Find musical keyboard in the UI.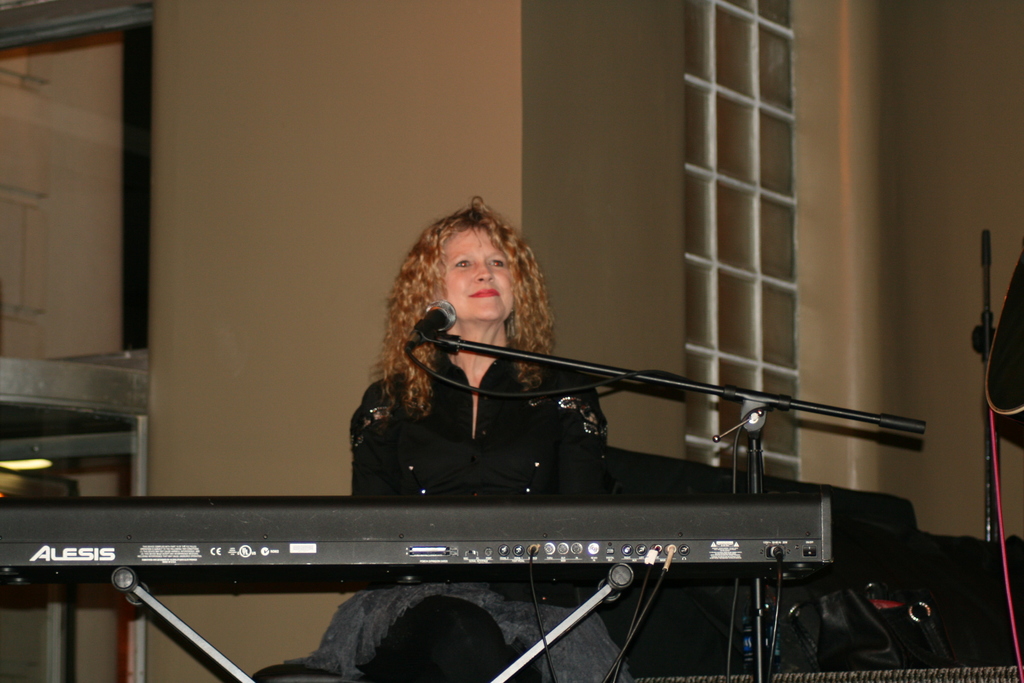
UI element at x1=0 y1=492 x2=839 y2=574.
